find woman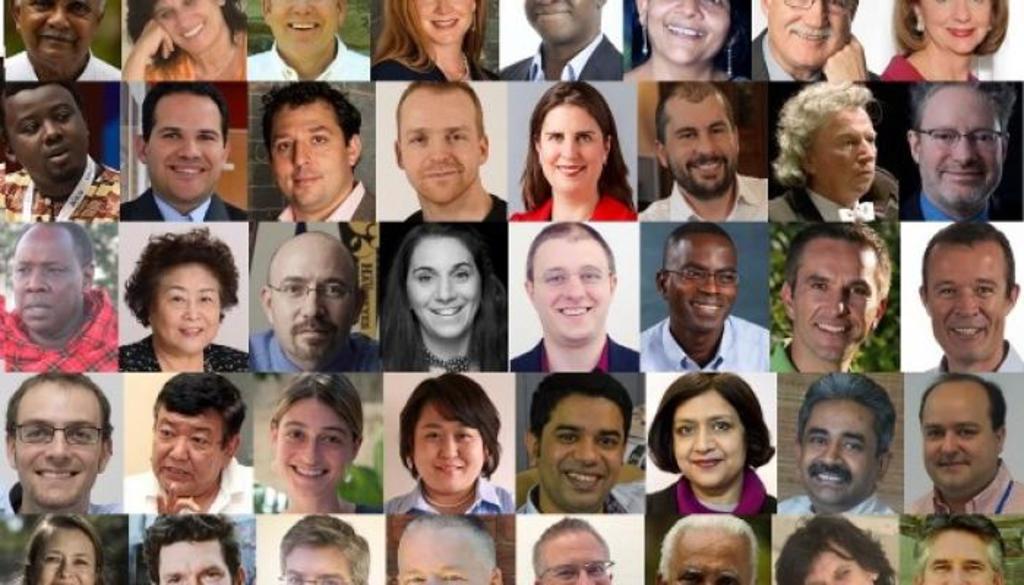
(x1=369, y1=0, x2=496, y2=83)
